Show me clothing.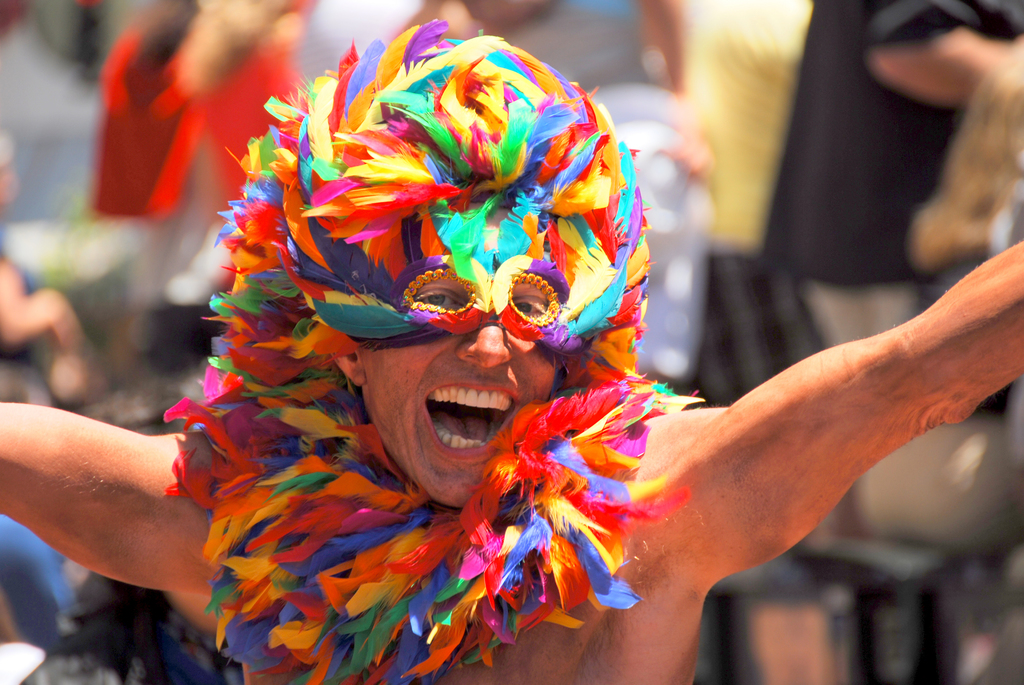
clothing is here: <bbox>858, 185, 1023, 606</bbox>.
